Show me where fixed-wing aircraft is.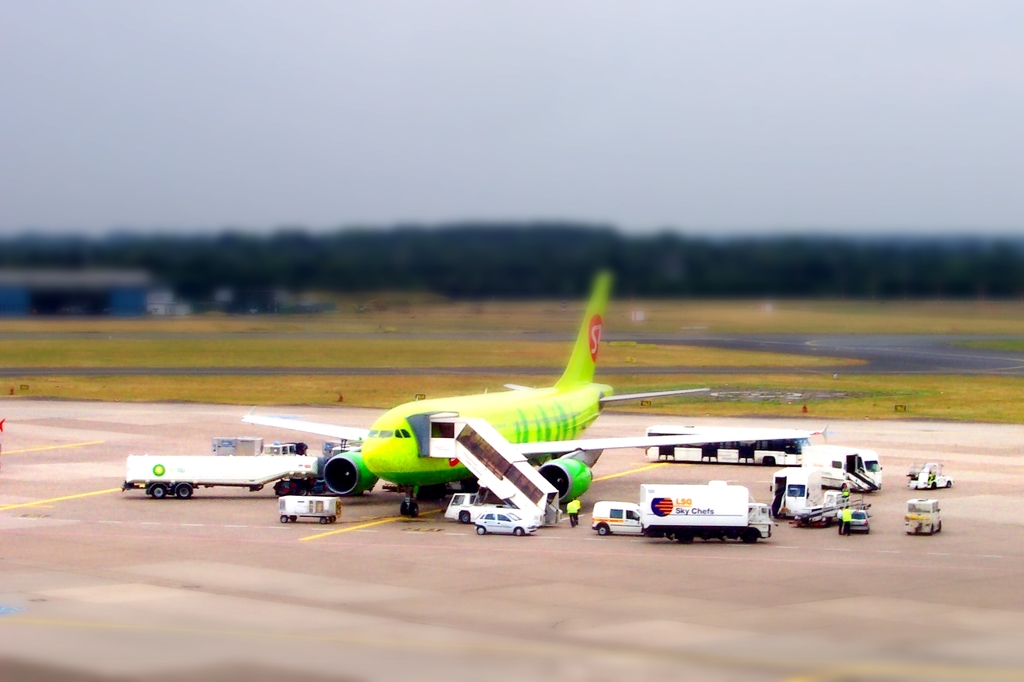
fixed-wing aircraft is at {"left": 237, "top": 267, "right": 832, "bottom": 519}.
